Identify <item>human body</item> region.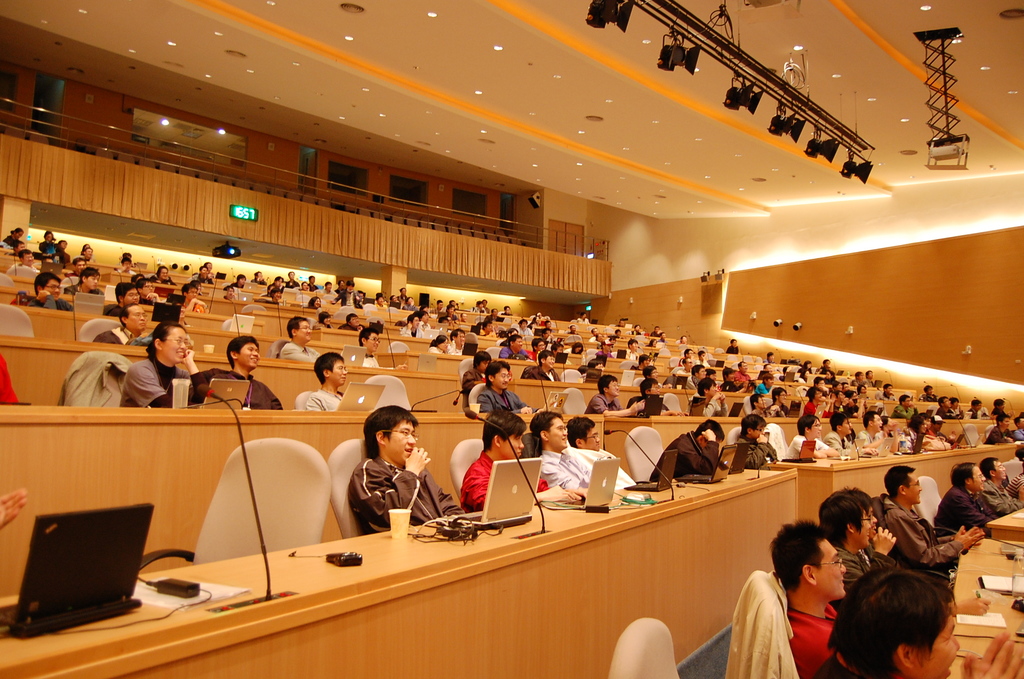
Region: 733/412/780/464.
